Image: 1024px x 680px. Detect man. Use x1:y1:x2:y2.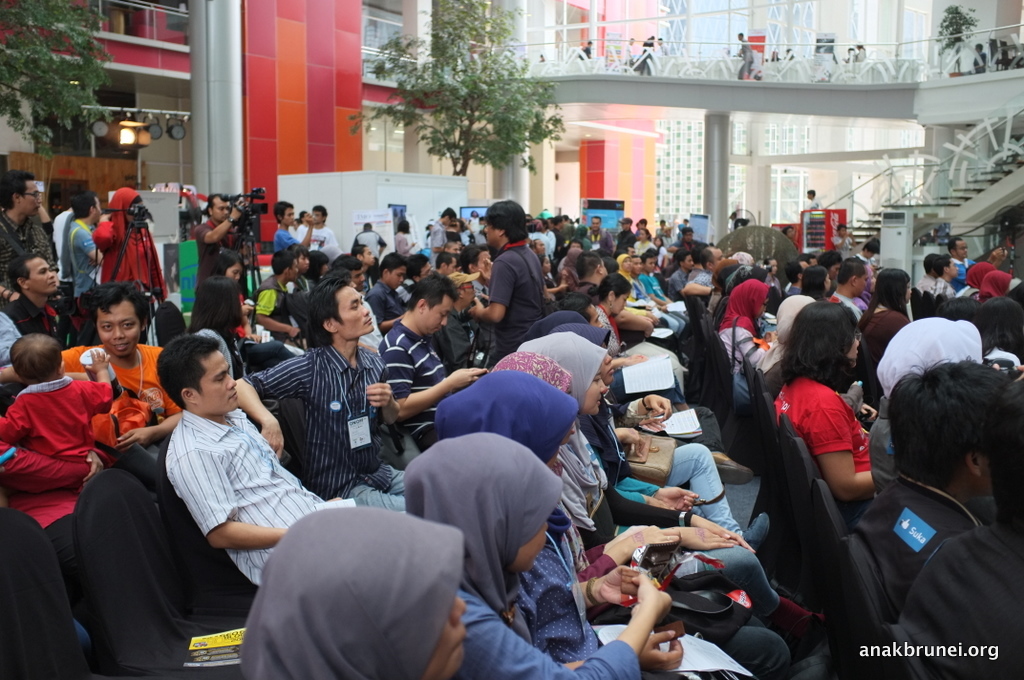
918:255:943:291.
